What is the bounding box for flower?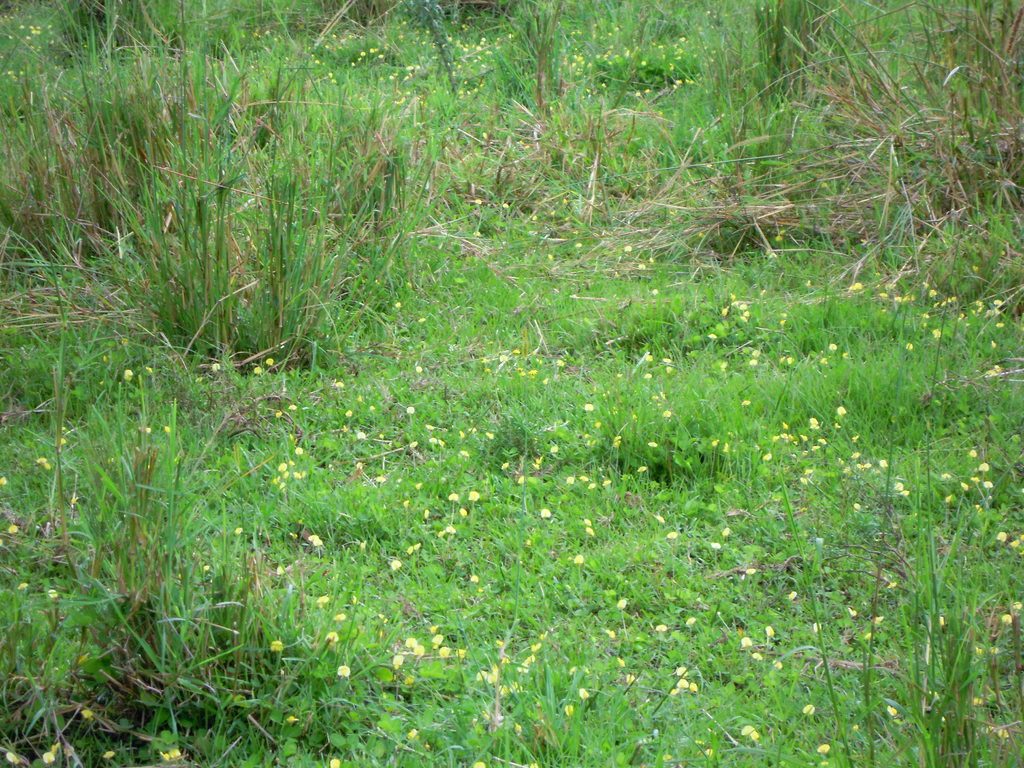
l=123, t=367, r=134, b=385.
